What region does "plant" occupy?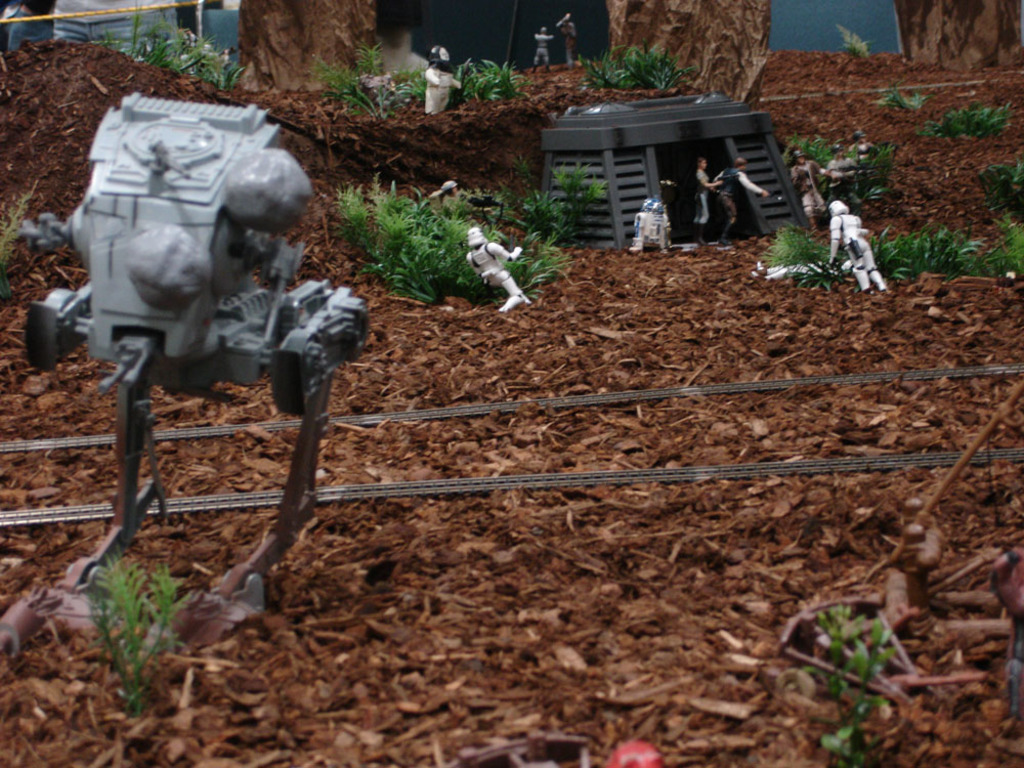
[574, 39, 703, 88].
